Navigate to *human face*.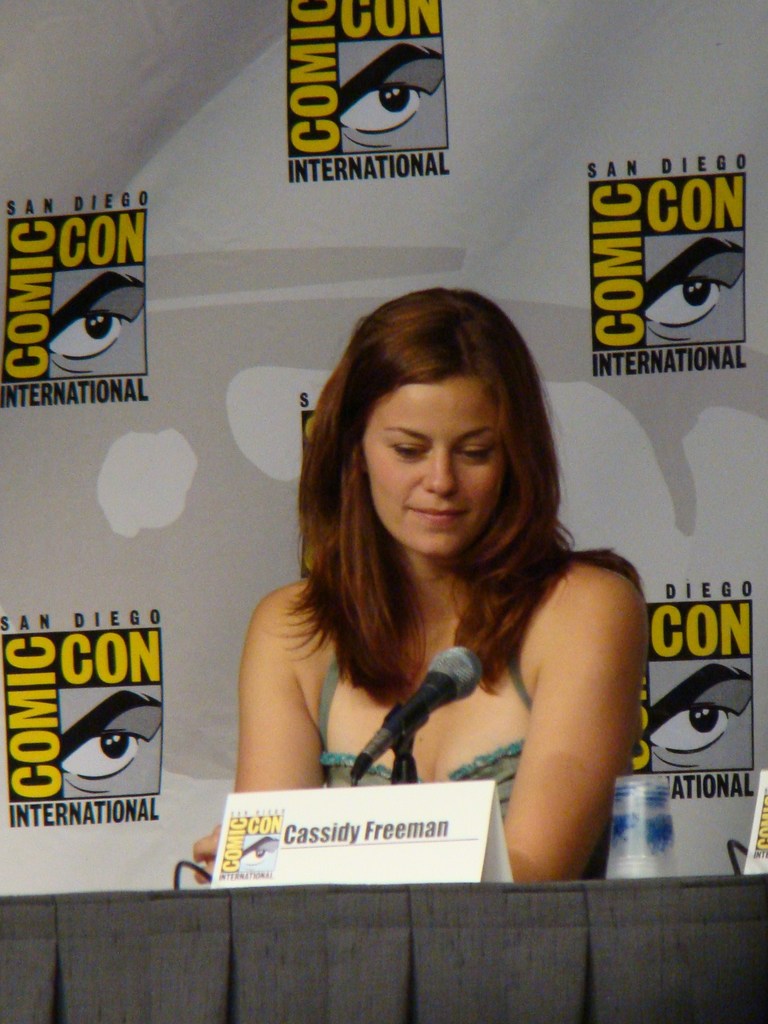
Navigation target: bbox=[363, 378, 503, 561].
